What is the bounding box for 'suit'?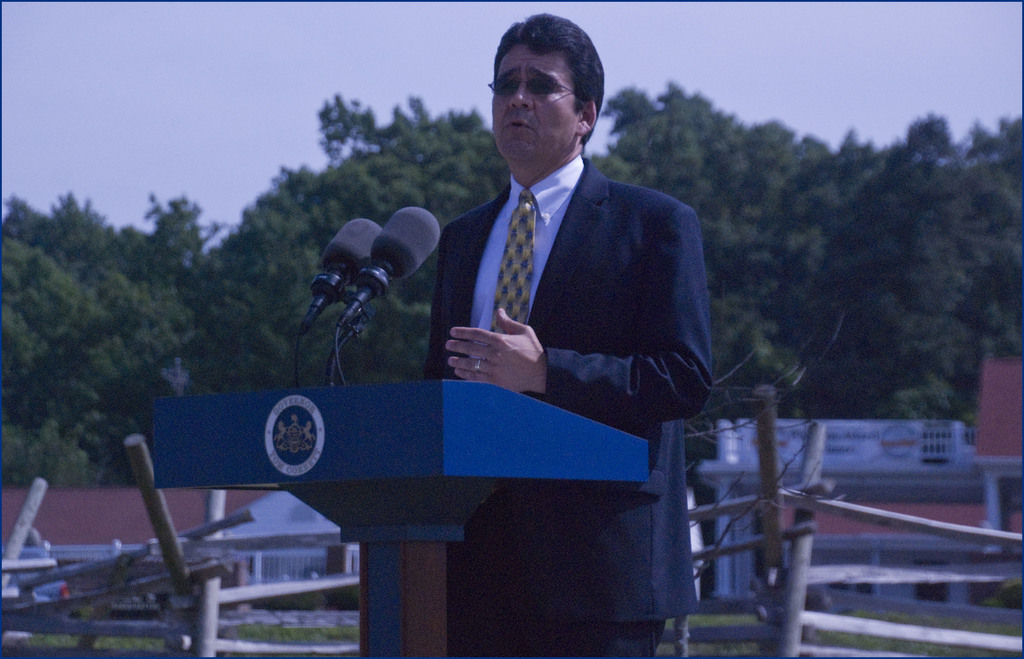
bbox=(419, 156, 705, 623).
